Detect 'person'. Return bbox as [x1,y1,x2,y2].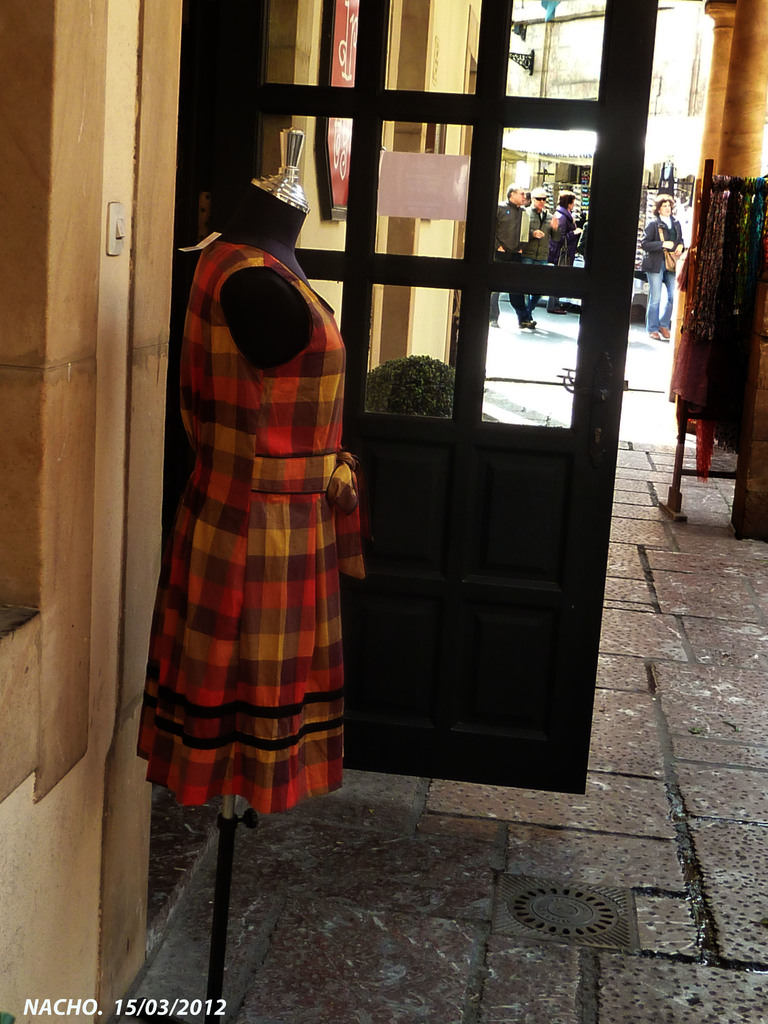
[492,177,534,333].
